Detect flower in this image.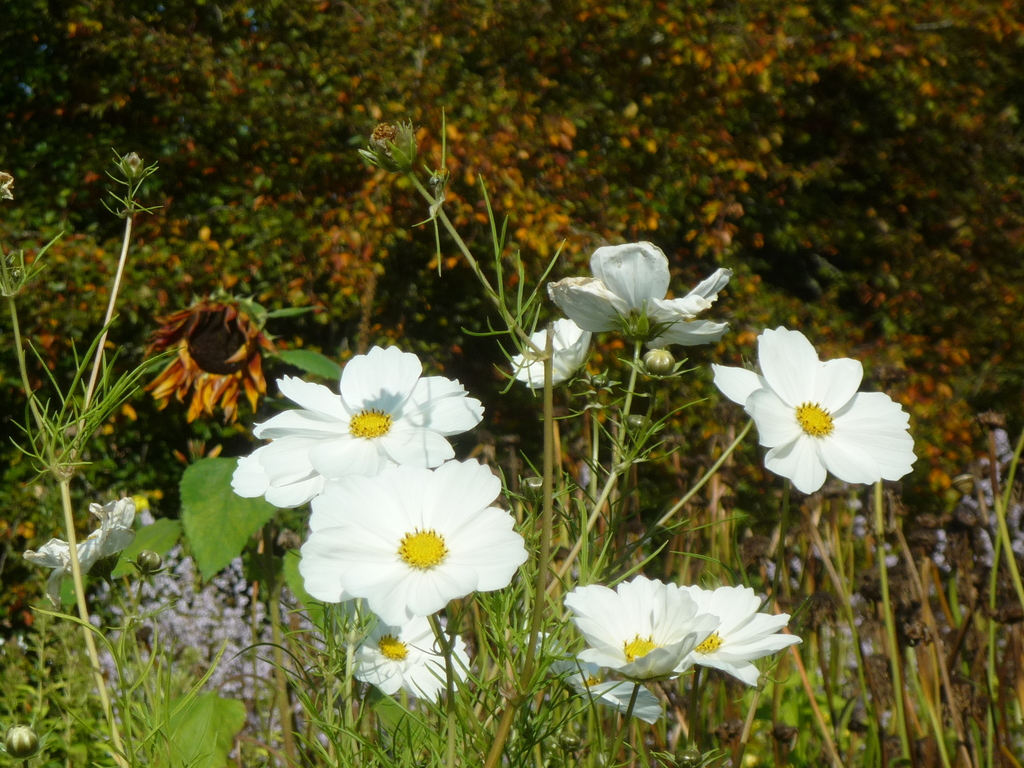
Detection: (312,458,528,626).
